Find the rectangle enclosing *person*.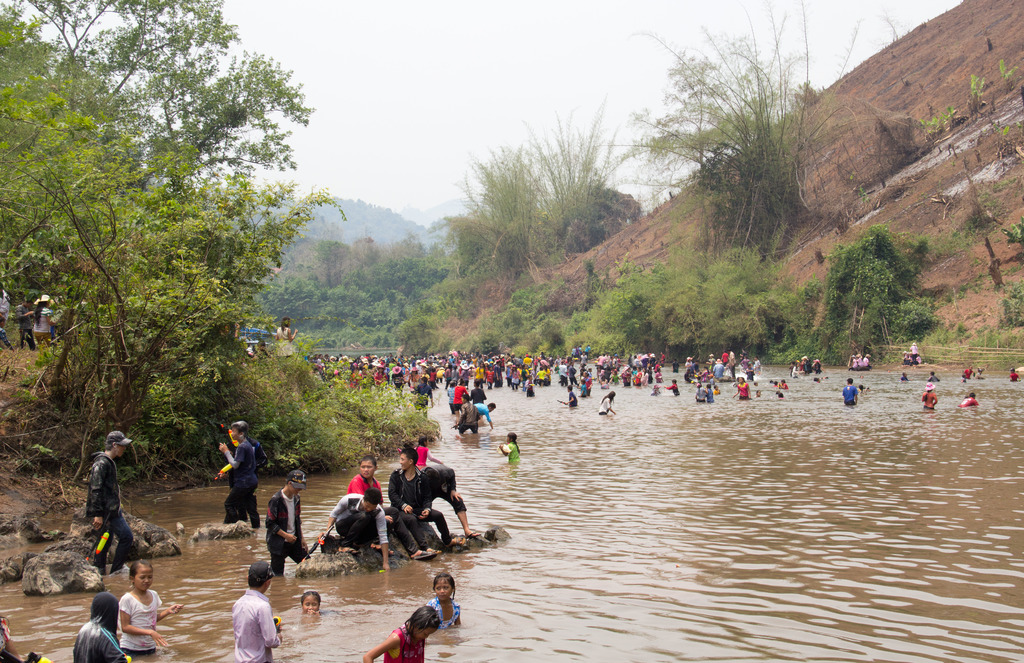
[652,384,659,395].
